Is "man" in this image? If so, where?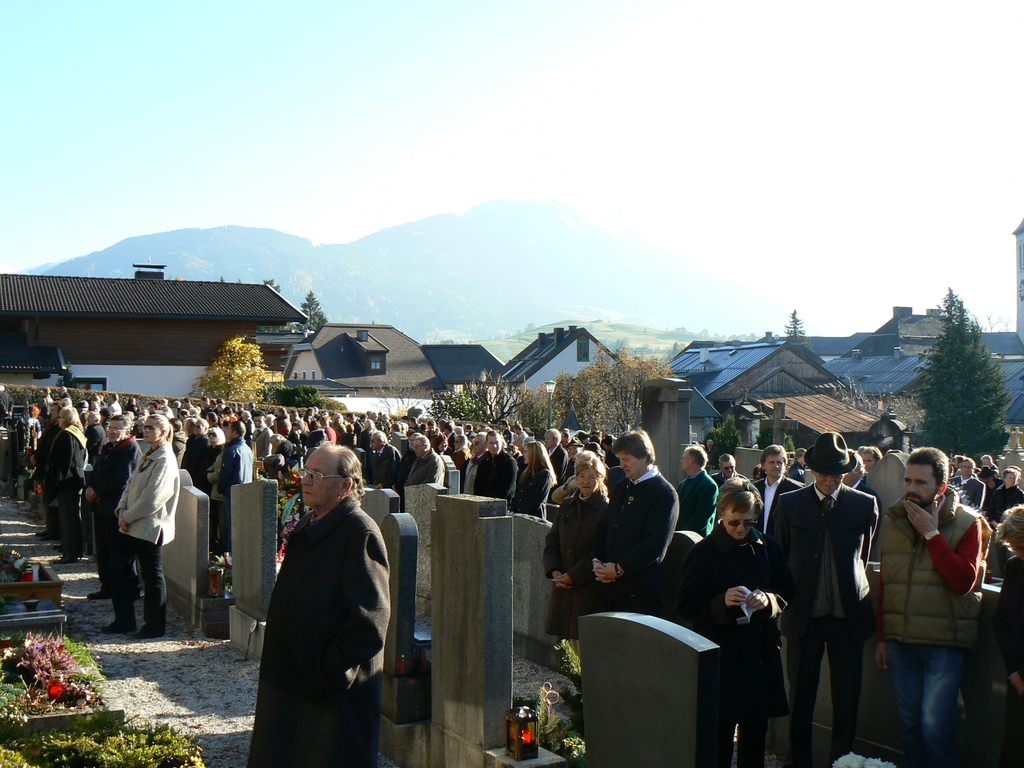
Yes, at bbox=[710, 452, 747, 486].
